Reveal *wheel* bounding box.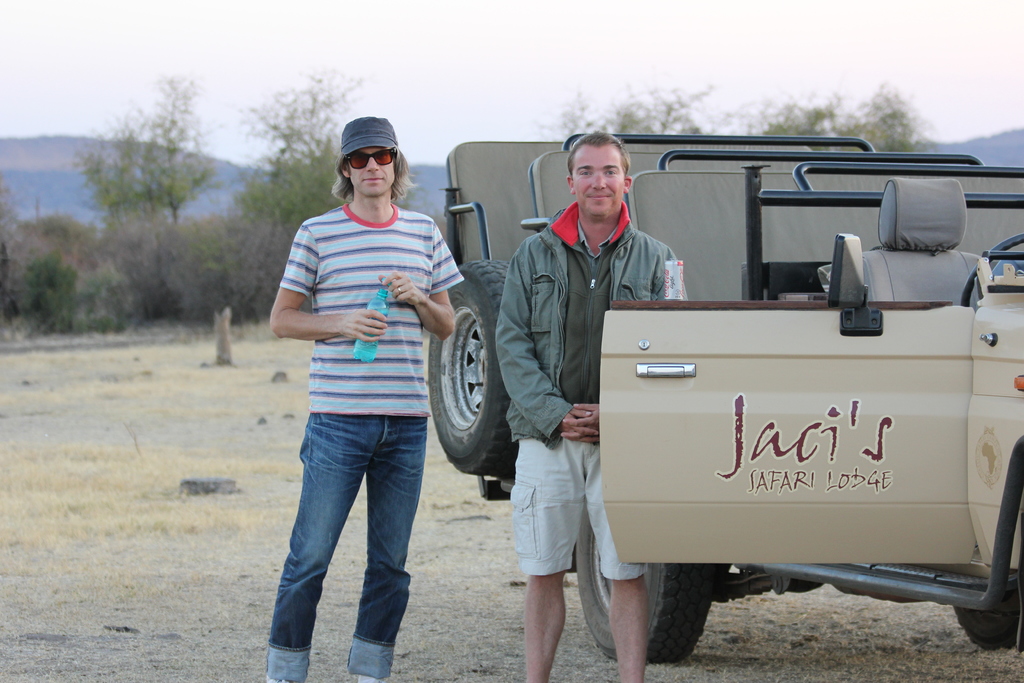
Revealed: (575,500,717,663).
